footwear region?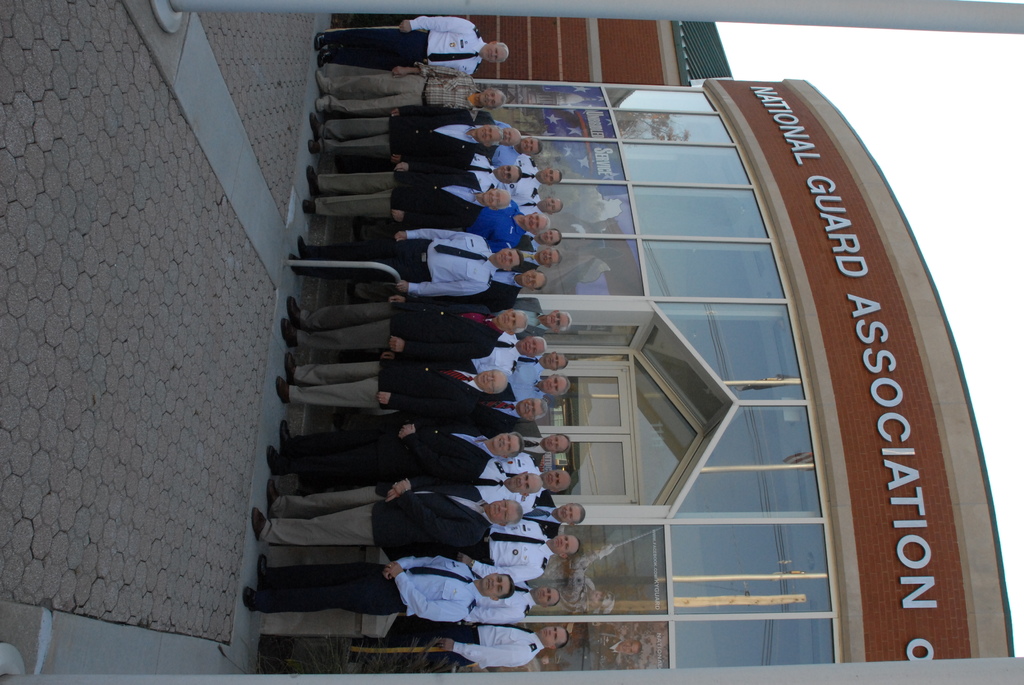
{"left": 302, "top": 198, "right": 312, "bottom": 216}
